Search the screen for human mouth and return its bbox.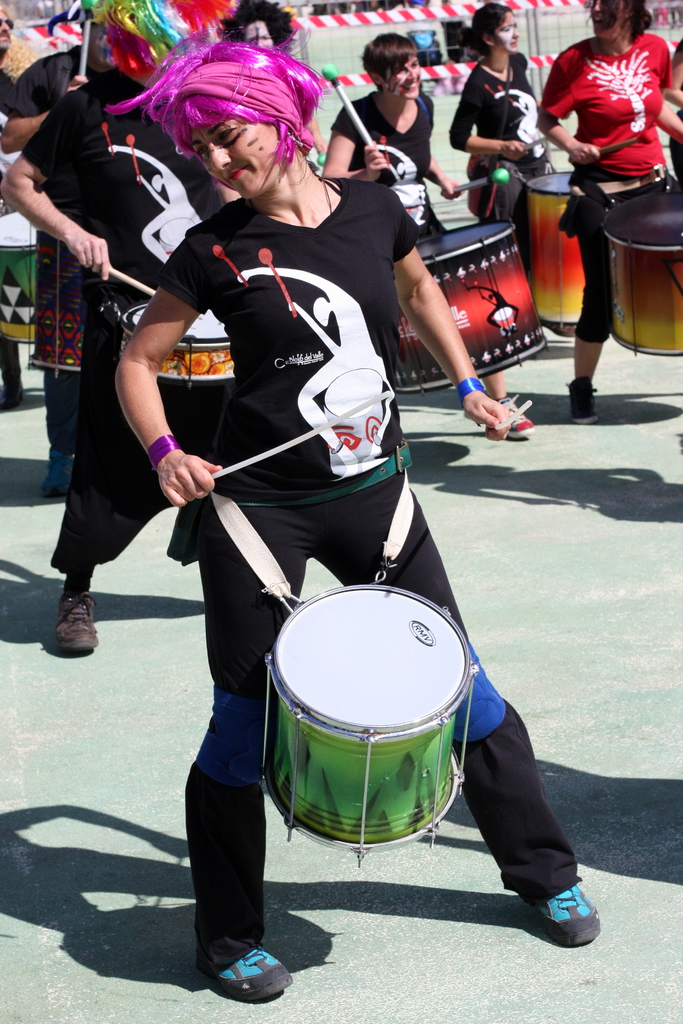
Found: (509,40,518,47).
